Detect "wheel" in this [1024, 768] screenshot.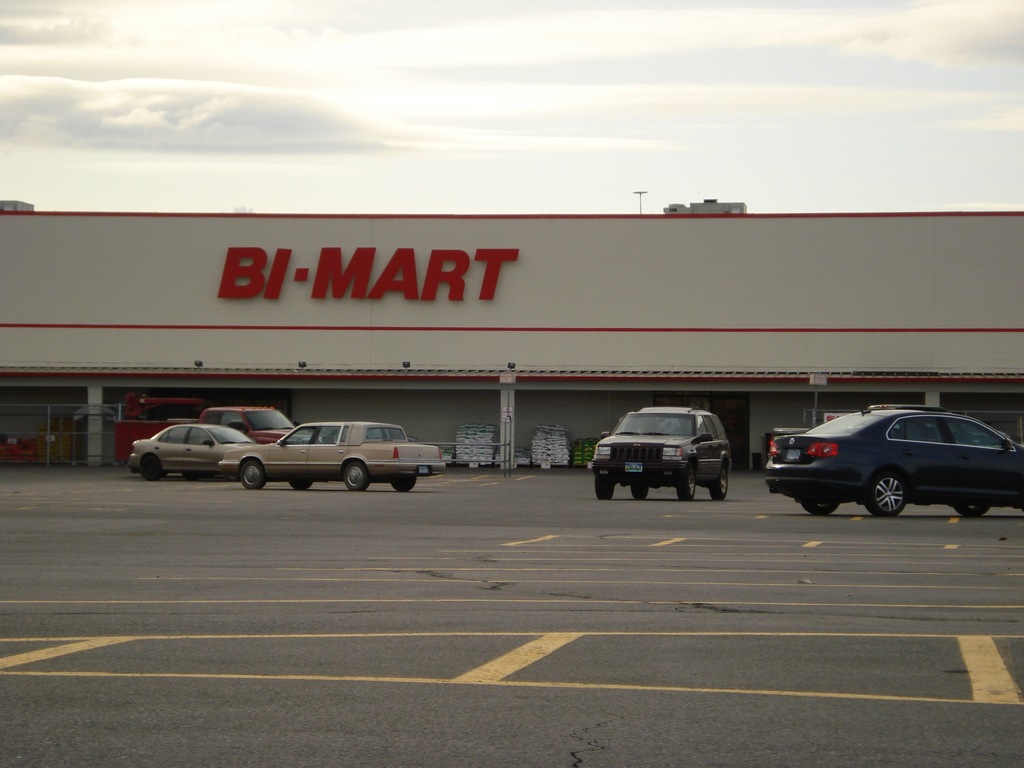
Detection: 800/500/842/512.
